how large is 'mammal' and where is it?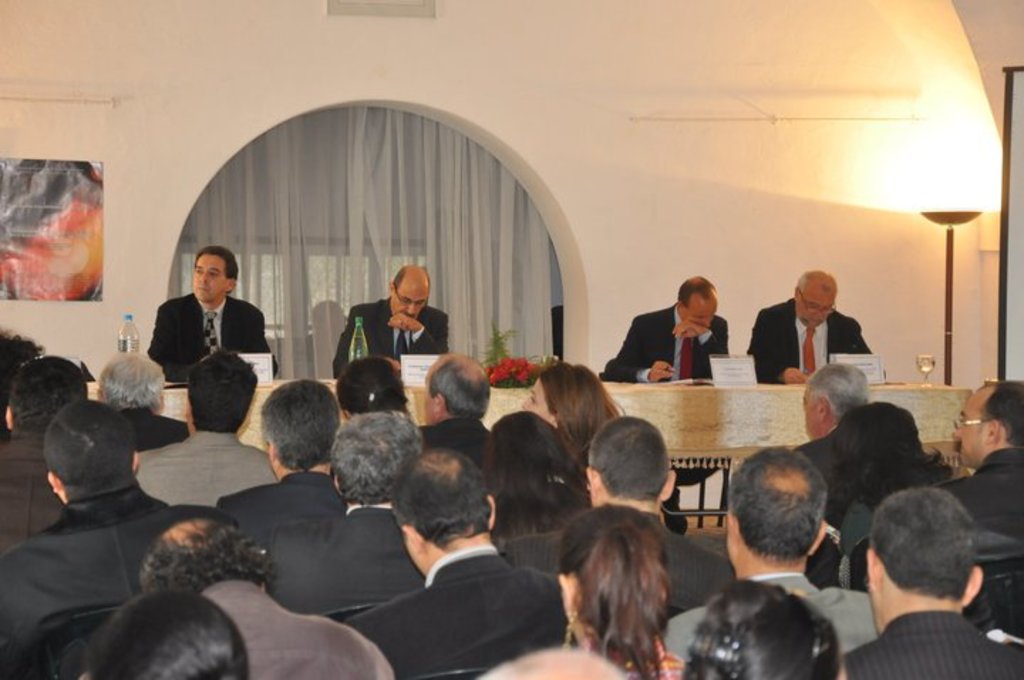
Bounding box: x1=132, y1=343, x2=279, y2=511.
